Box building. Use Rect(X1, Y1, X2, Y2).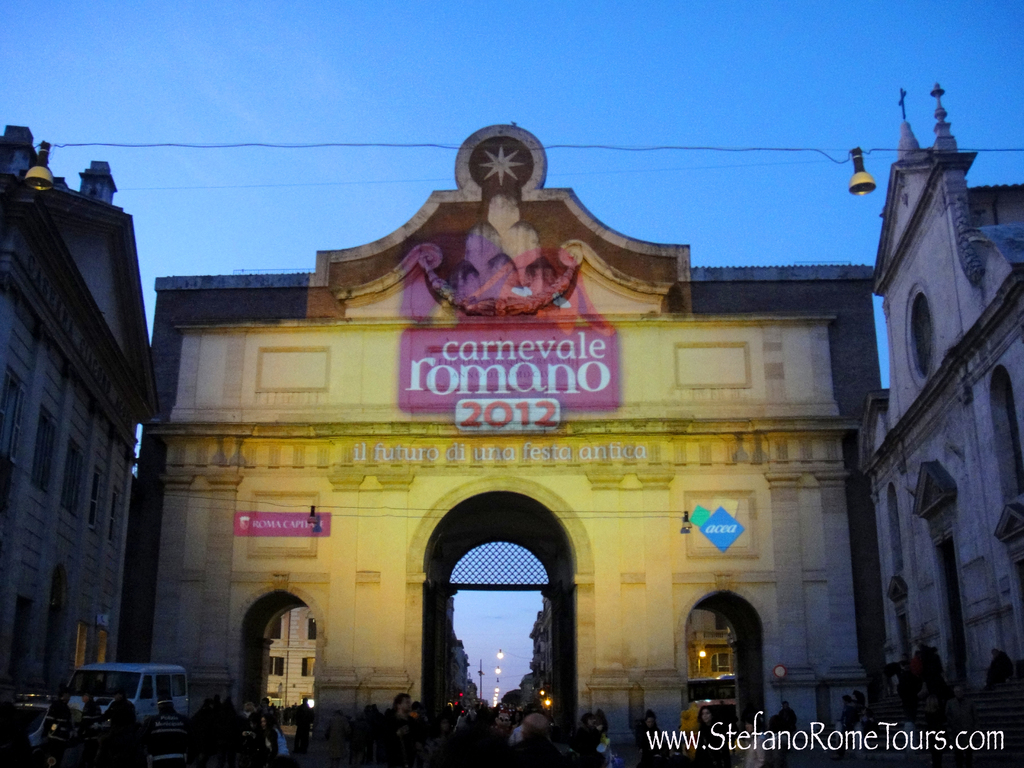
Rect(860, 85, 1023, 715).
